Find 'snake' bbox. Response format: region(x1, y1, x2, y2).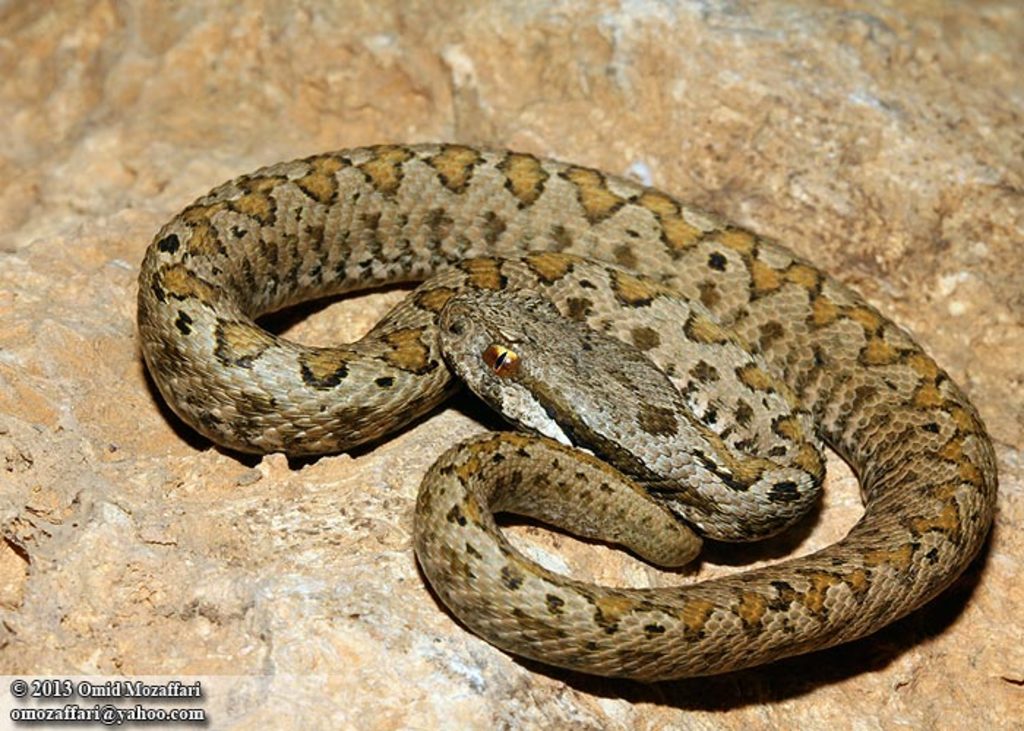
region(135, 135, 999, 686).
